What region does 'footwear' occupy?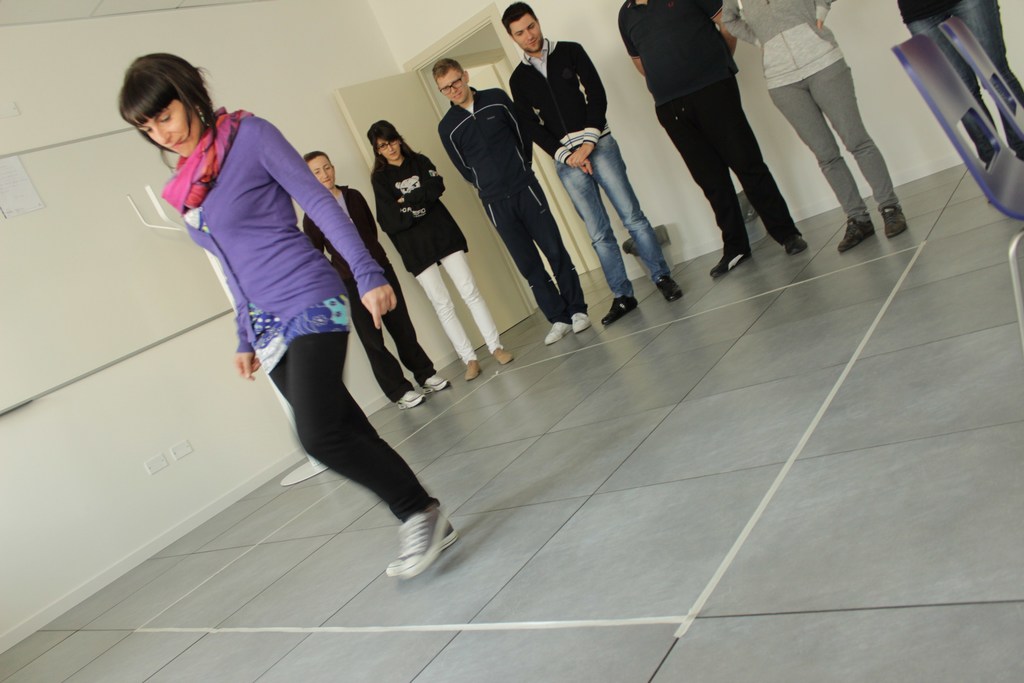
785 235 806 252.
